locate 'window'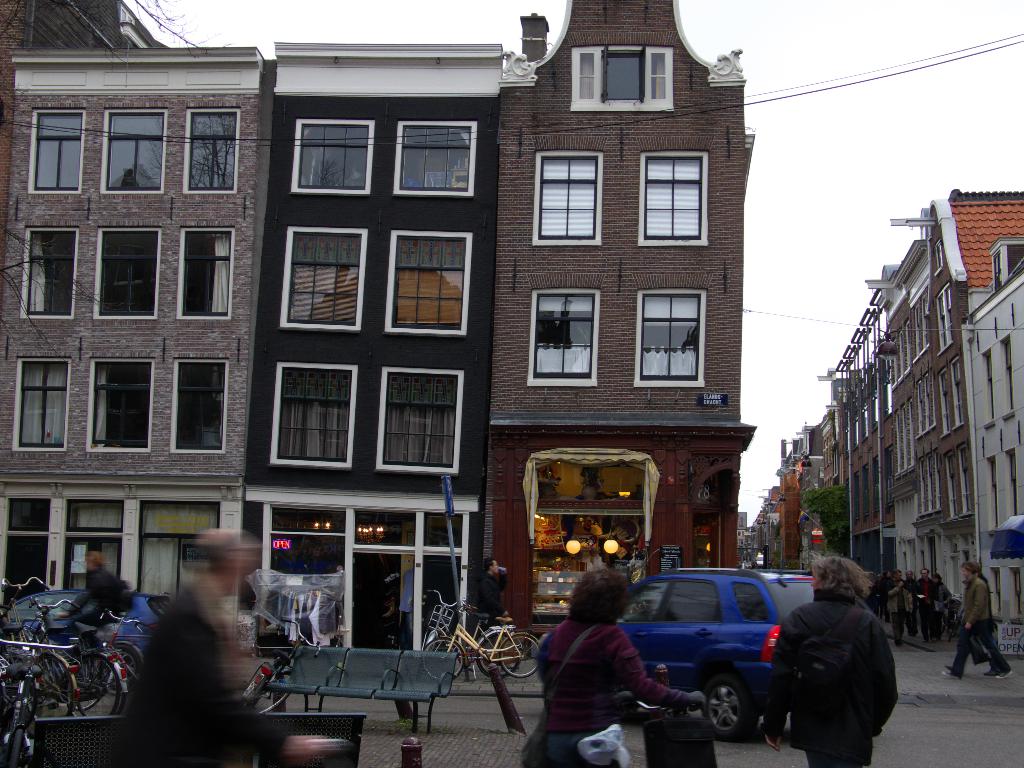
crop(13, 216, 83, 324)
